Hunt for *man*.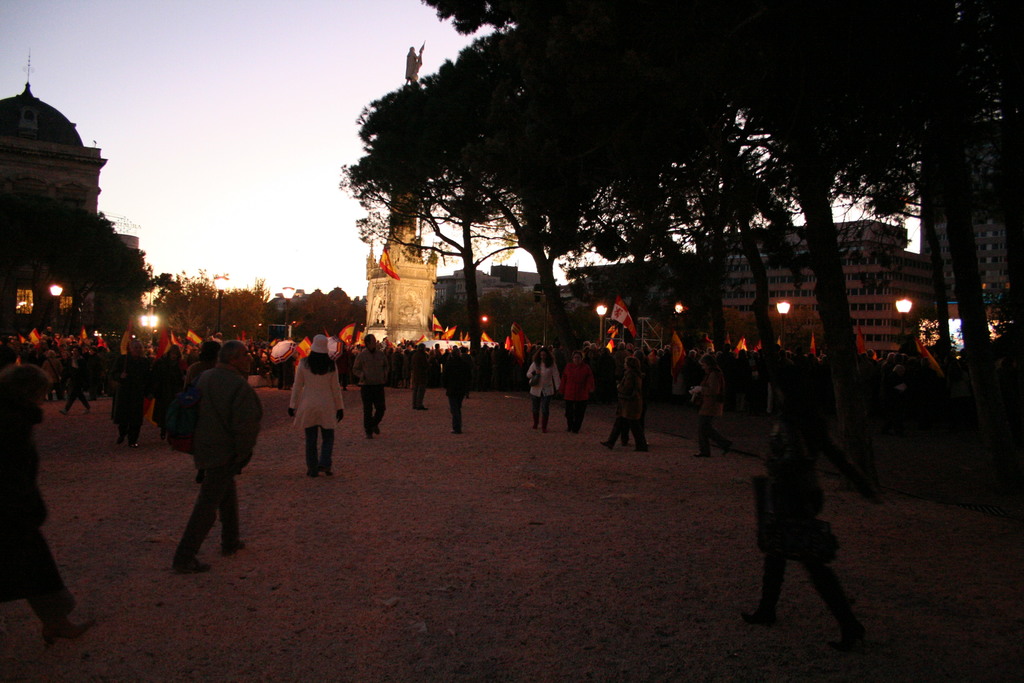
Hunted down at (408, 339, 435, 408).
